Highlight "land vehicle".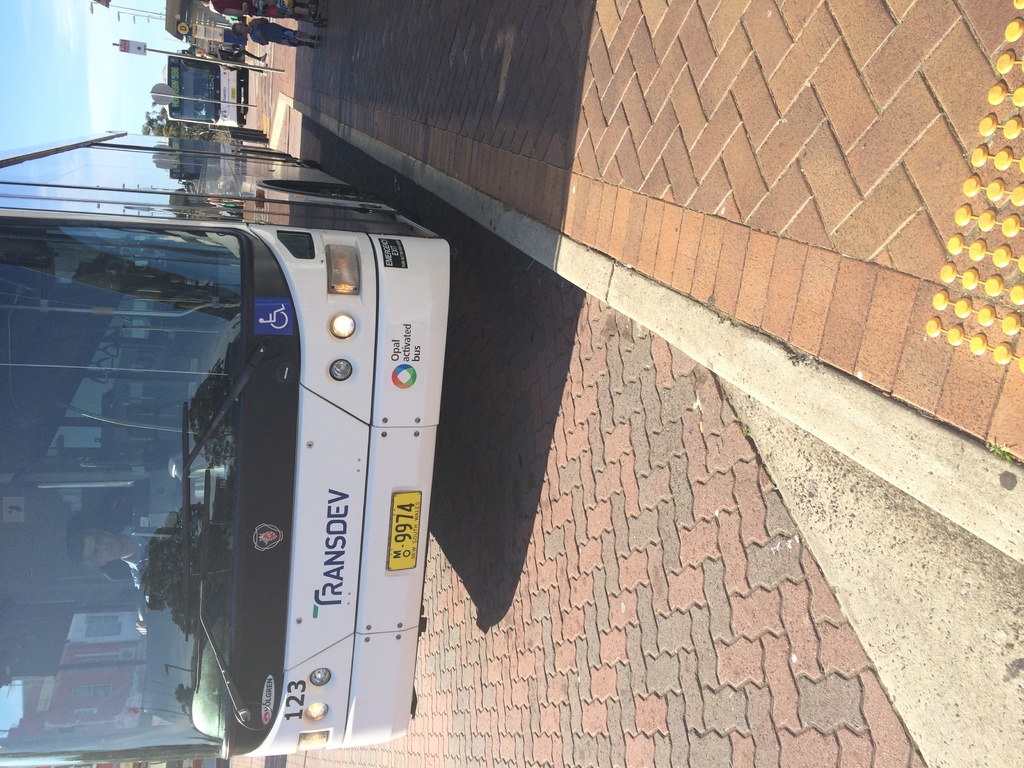
Highlighted region: 0 129 449 763.
